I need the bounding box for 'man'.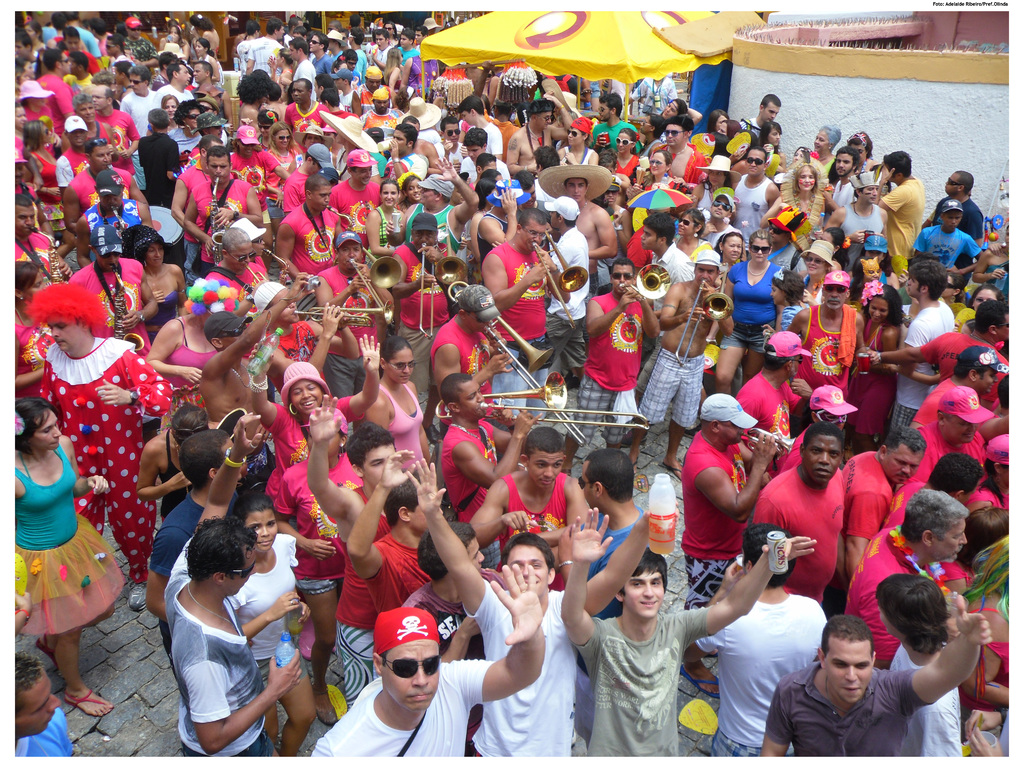
Here it is: <bbox>192, 266, 327, 435</bbox>.
